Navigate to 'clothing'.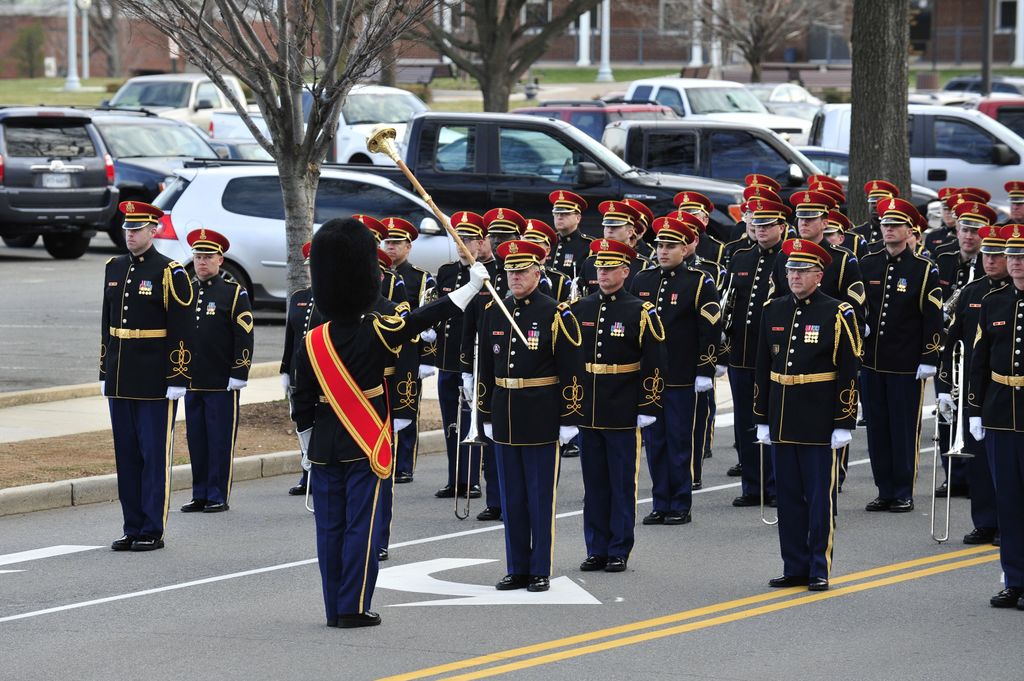
Navigation target: x1=923, y1=225, x2=958, y2=253.
